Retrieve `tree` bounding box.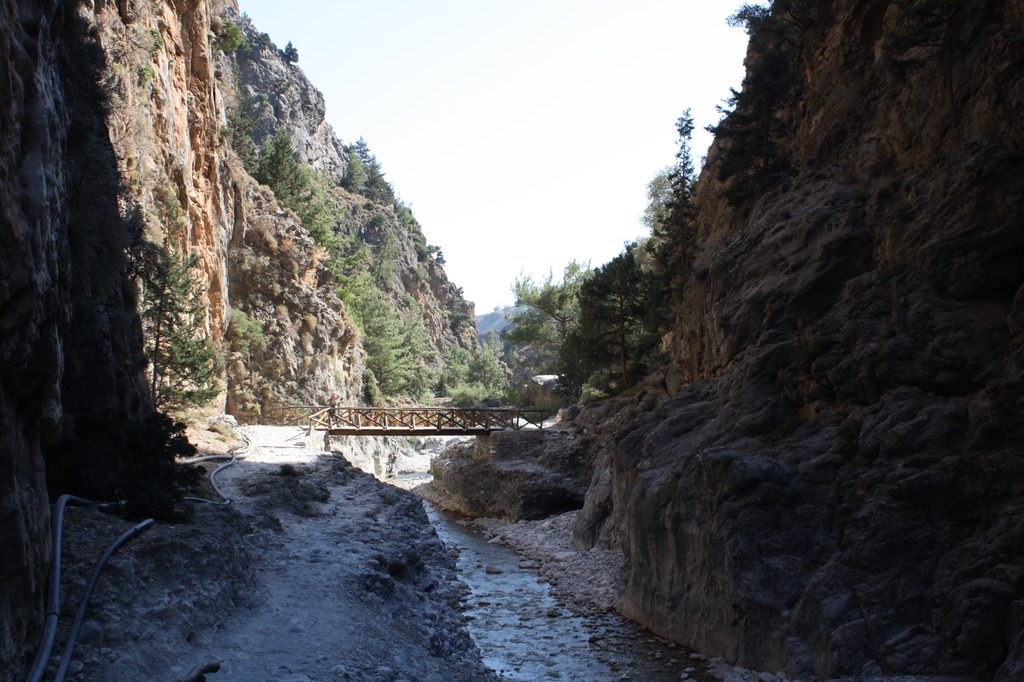
Bounding box: bbox(136, 198, 232, 414).
